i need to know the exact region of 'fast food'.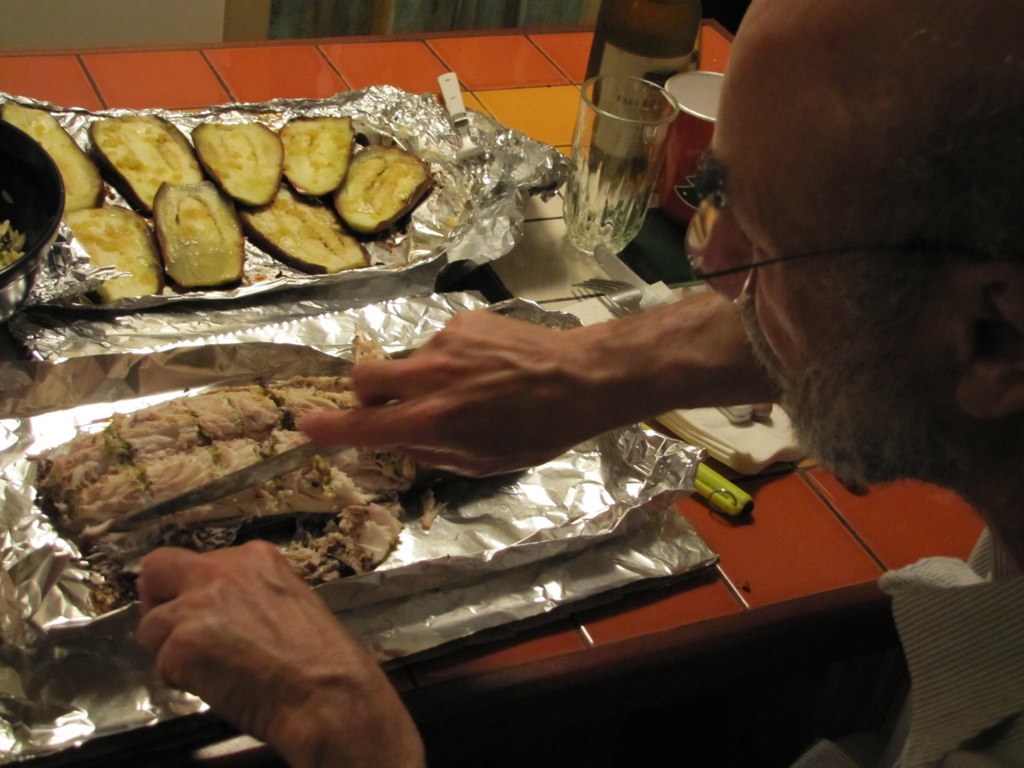
Region: box=[62, 204, 163, 299].
